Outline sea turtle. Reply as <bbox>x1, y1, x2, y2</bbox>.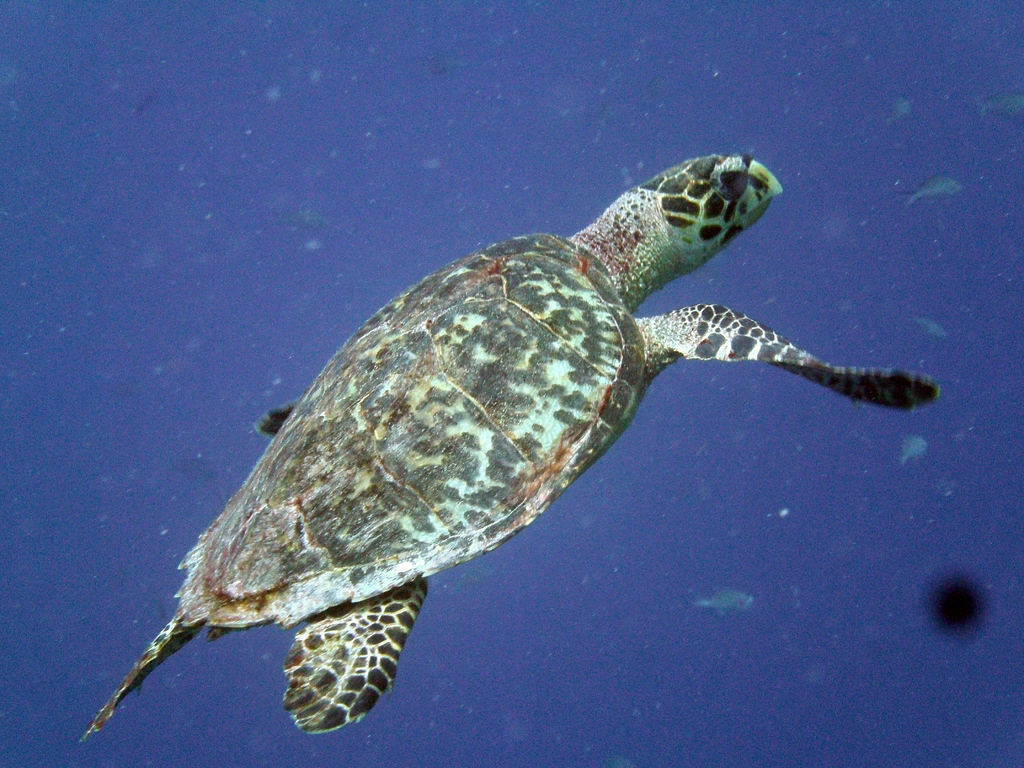
<bbox>69, 159, 931, 742</bbox>.
